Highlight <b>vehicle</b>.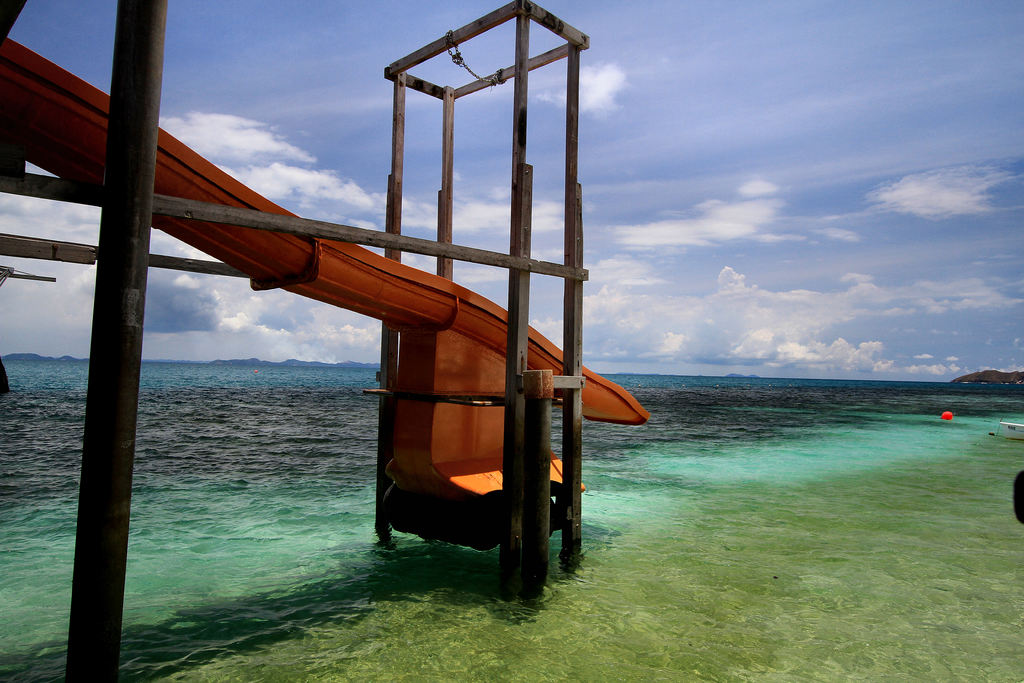
Highlighted region: 1002:419:1023:441.
